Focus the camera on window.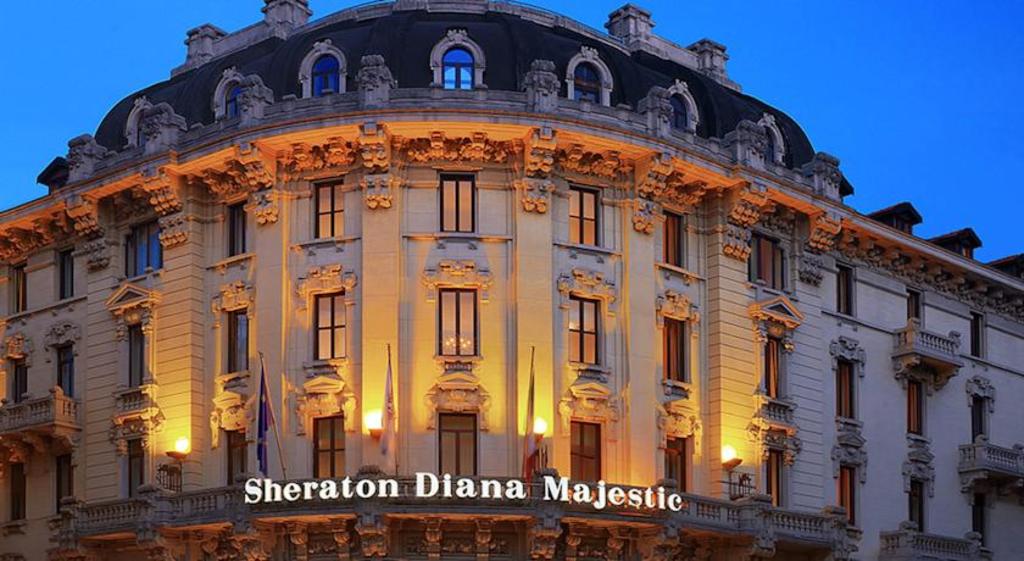
Focus region: bbox(664, 317, 691, 382).
